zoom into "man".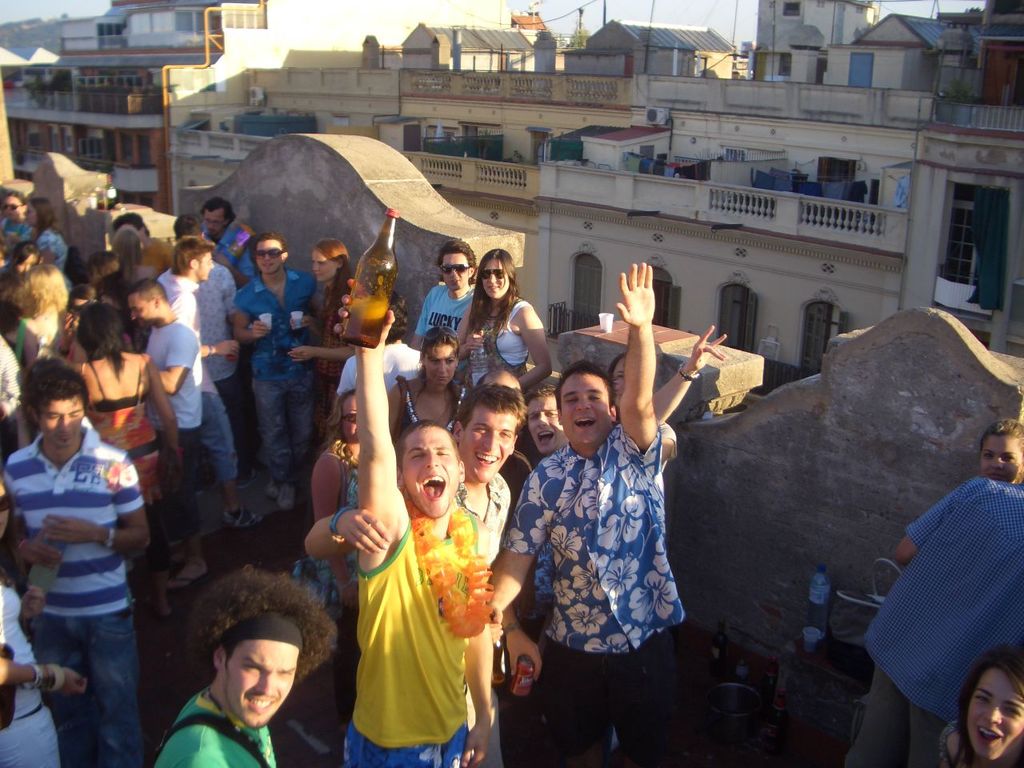
Zoom target: detection(0, 355, 174, 767).
